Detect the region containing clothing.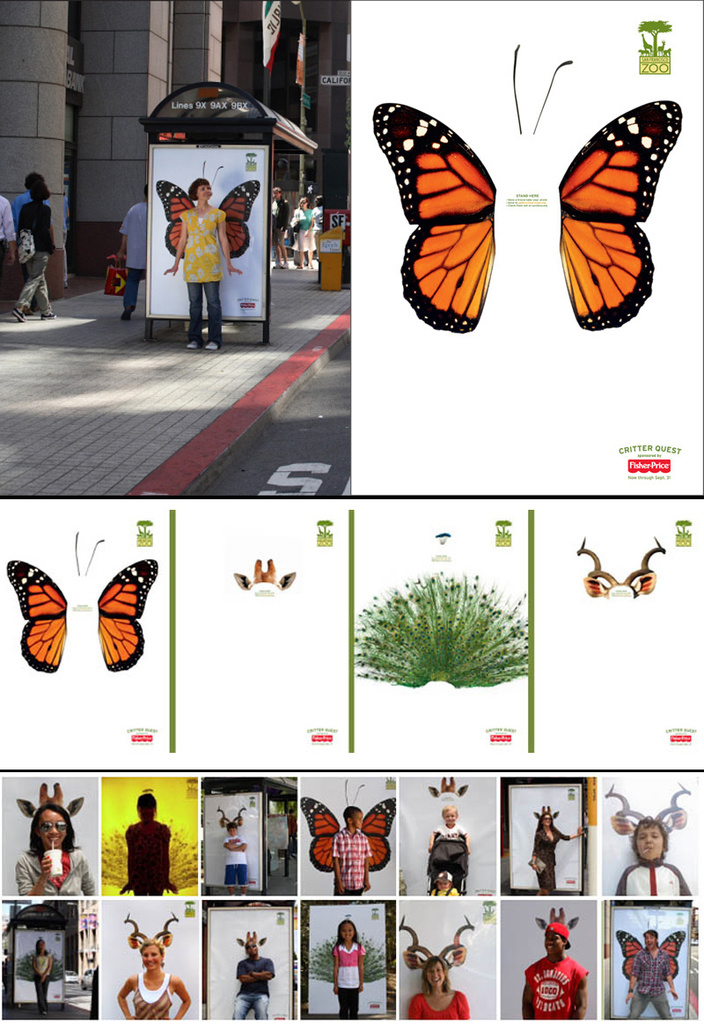
Rect(524, 955, 588, 1020).
